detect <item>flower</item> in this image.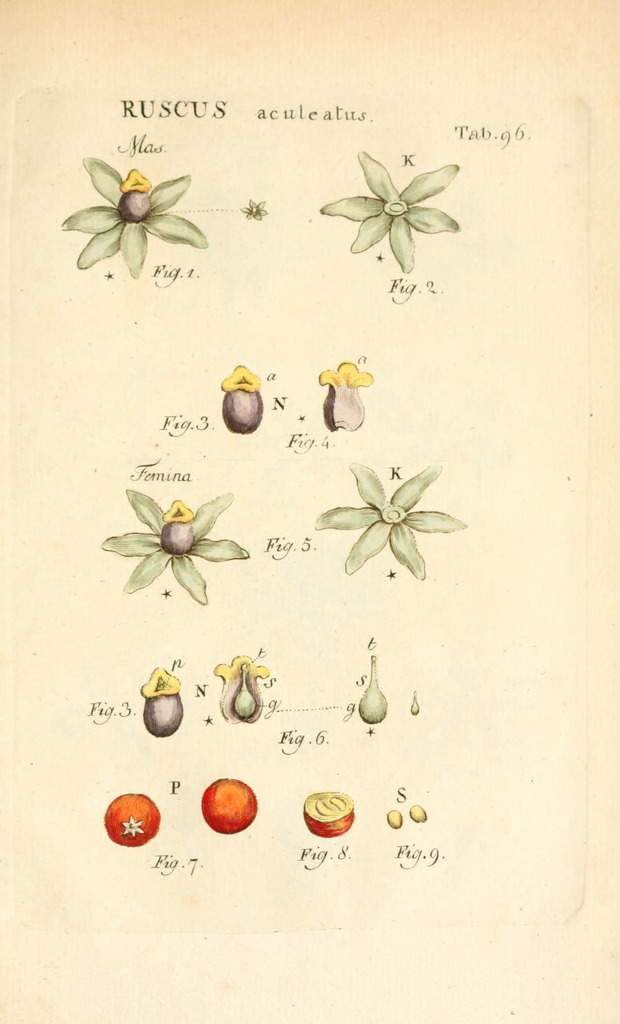
Detection: box(56, 153, 213, 283).
